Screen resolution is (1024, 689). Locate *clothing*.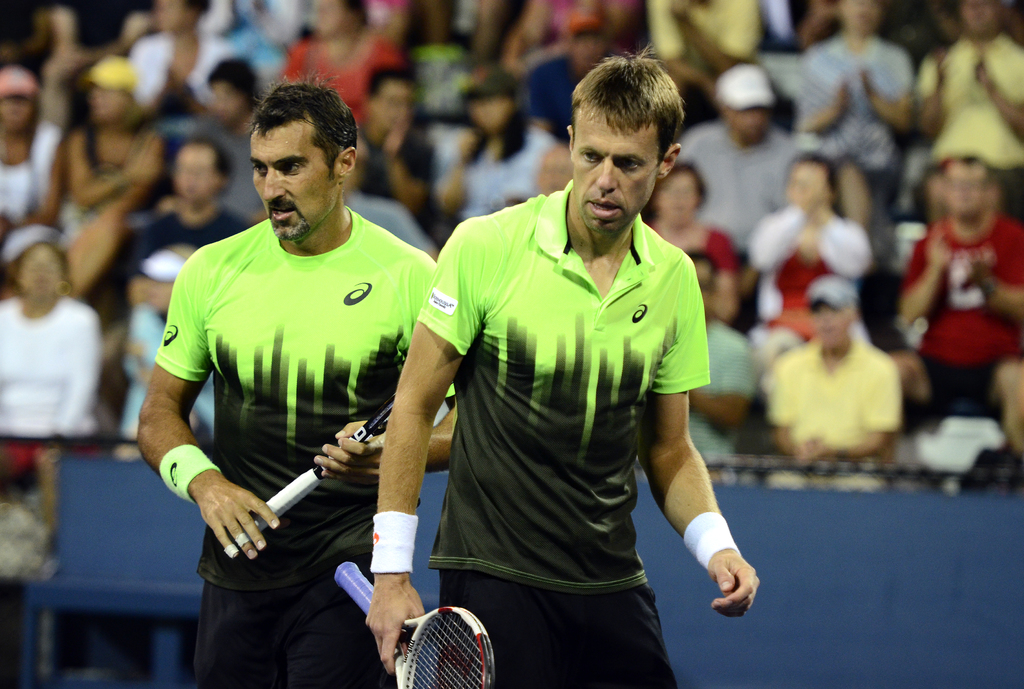
crop(906, 24, 1023, 219).
